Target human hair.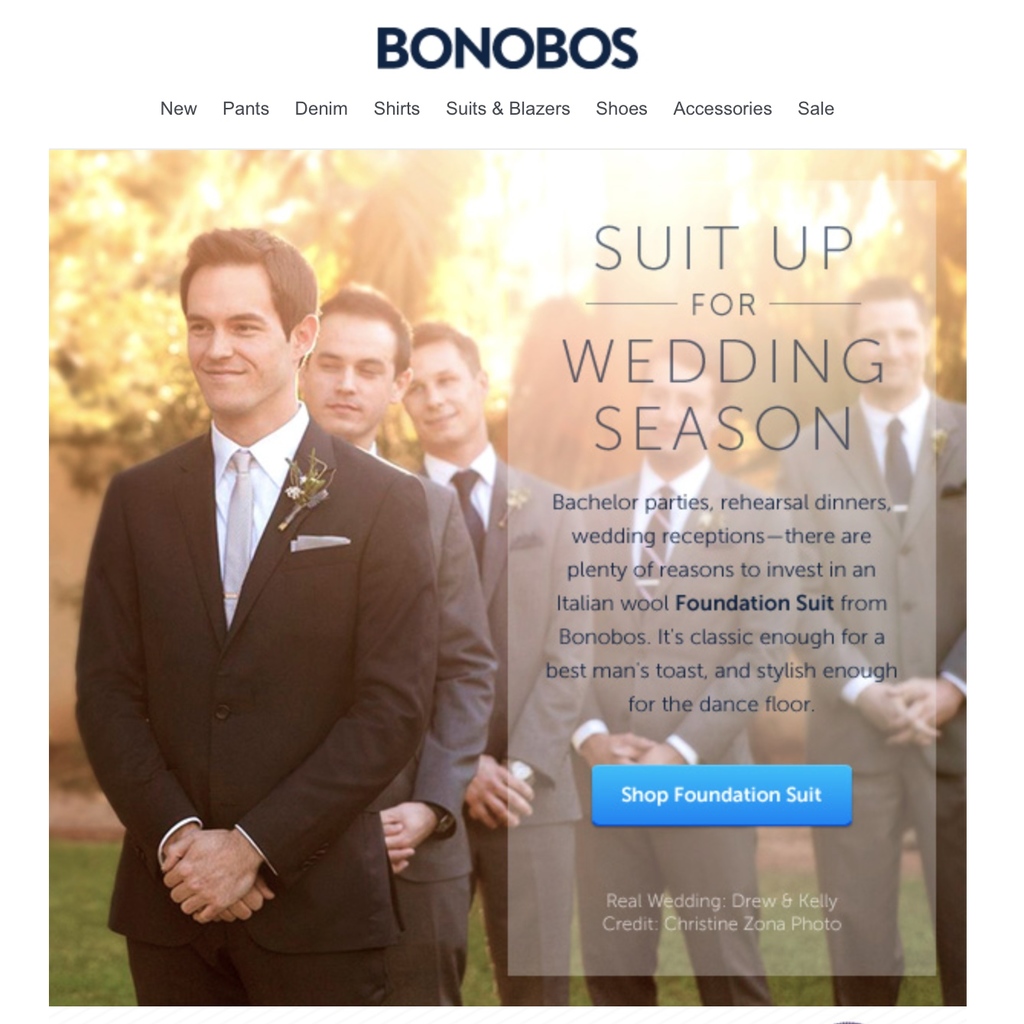
Target region: <region>838, 271, 928, 325</region>.
